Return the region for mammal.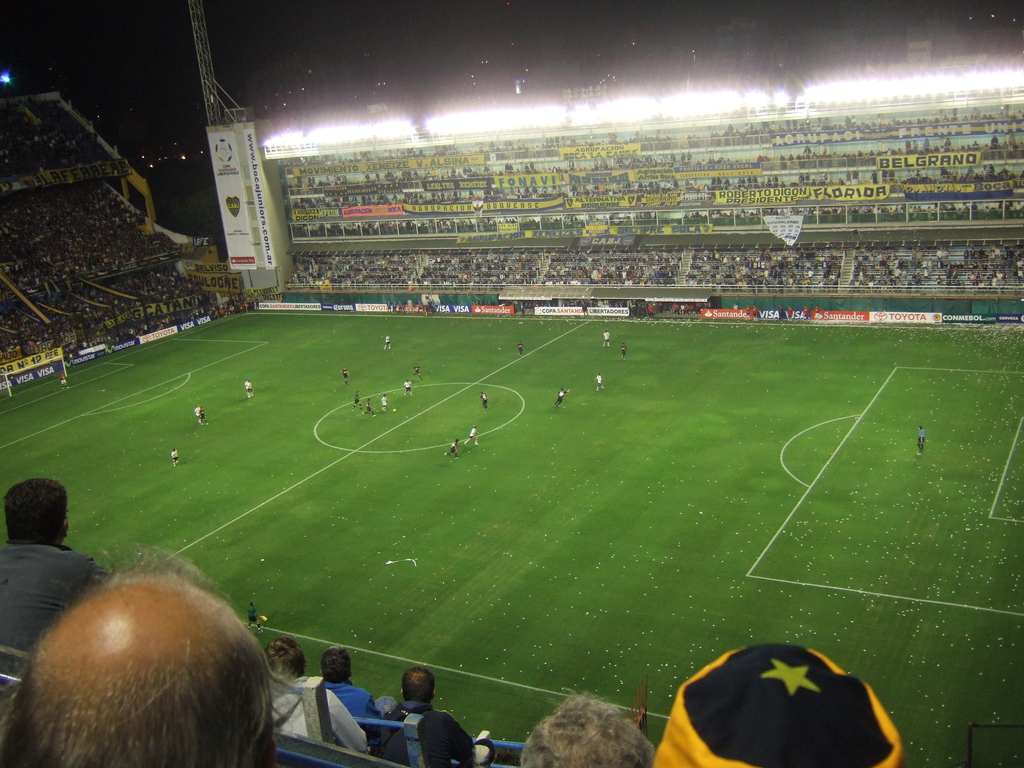
(170,447,181,465).
